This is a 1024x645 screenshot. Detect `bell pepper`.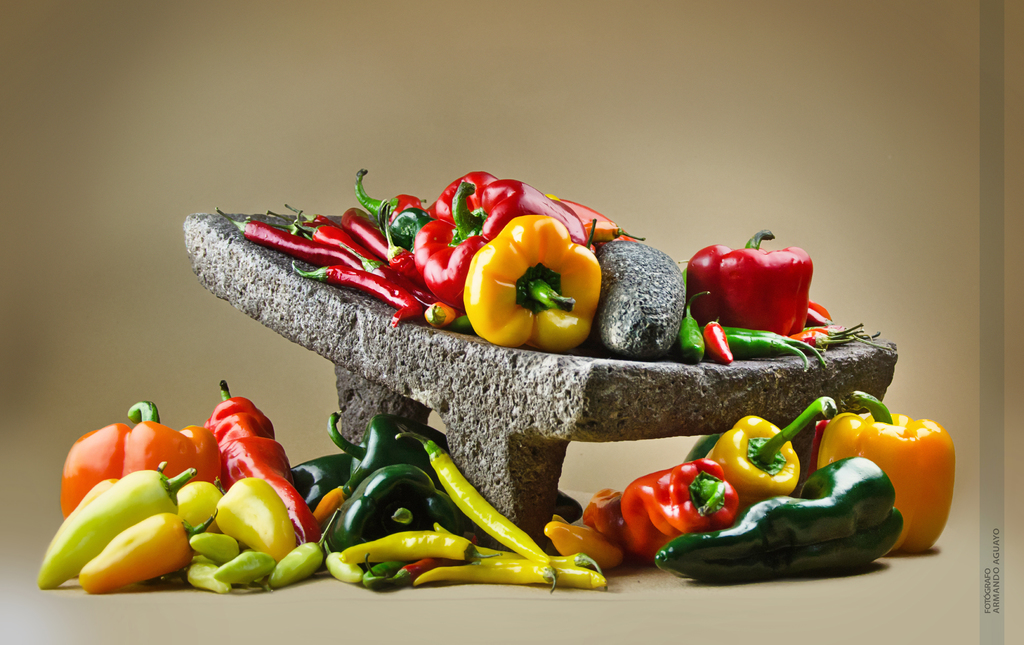
<bbox>586, 463, 739, 562</bbox>.
